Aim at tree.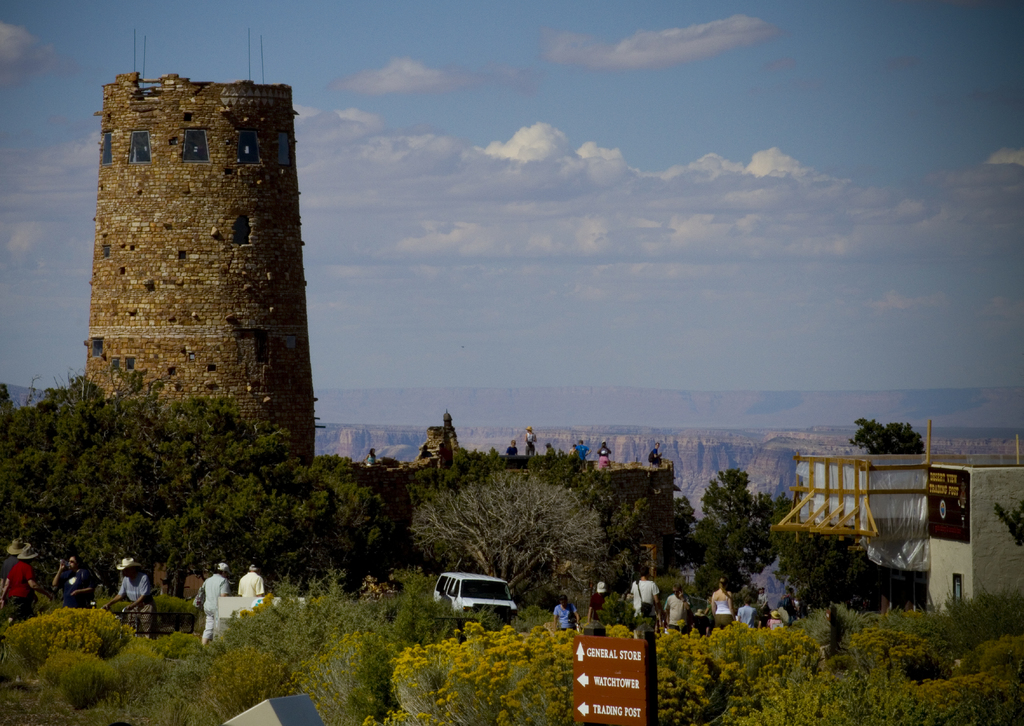
Aimed at (692,458,794,605).
